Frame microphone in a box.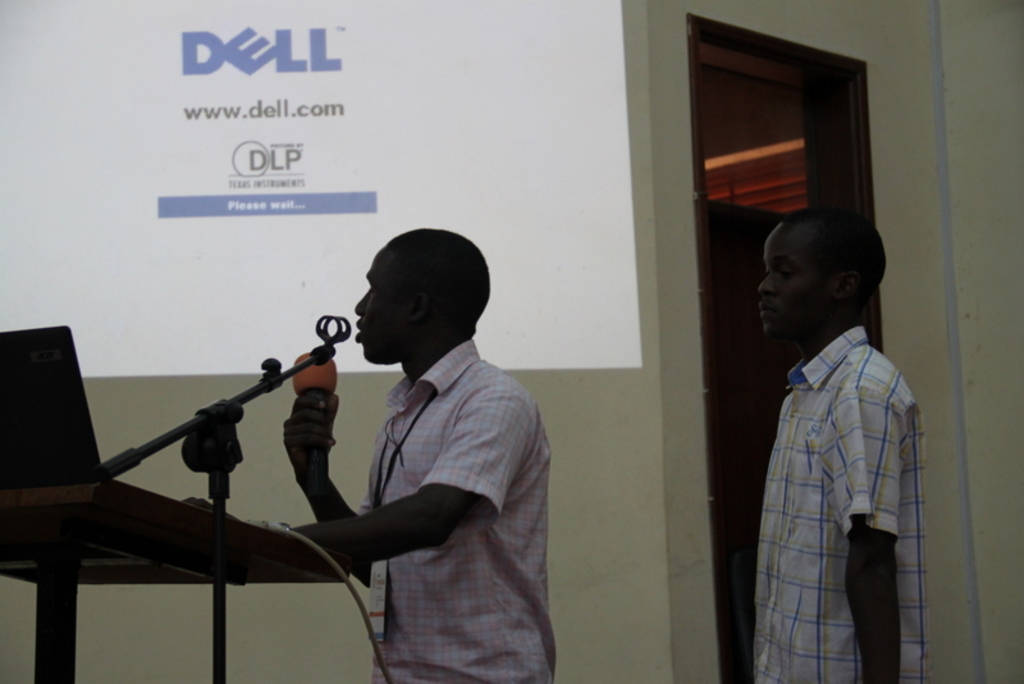
bbox=[283, 348, 340, 500].
